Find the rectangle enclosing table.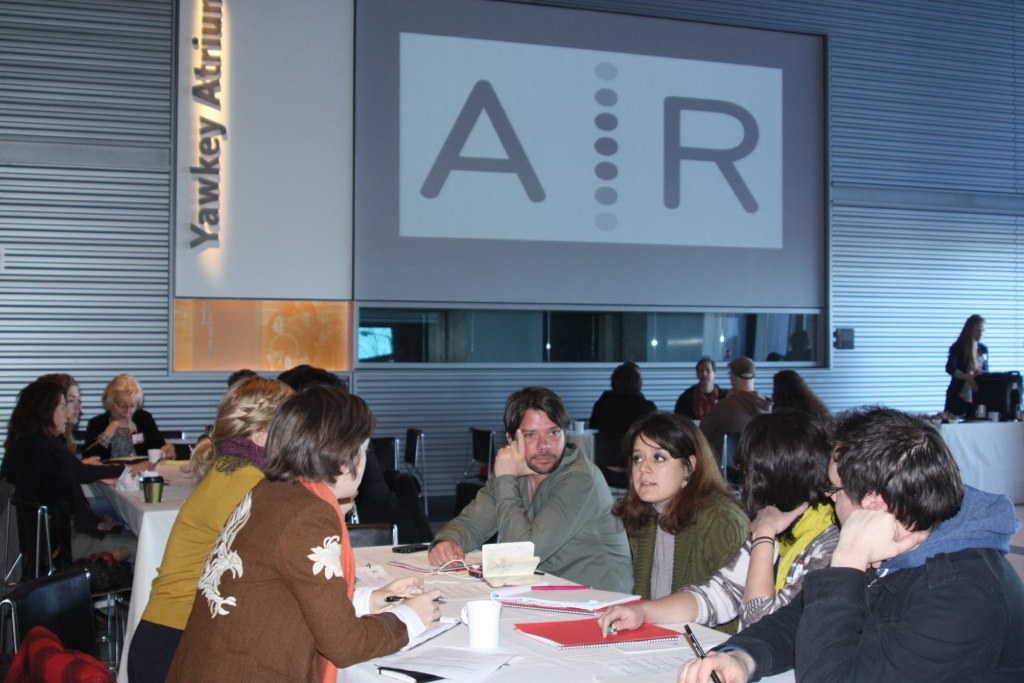
[937, 417, 1023, 505].
